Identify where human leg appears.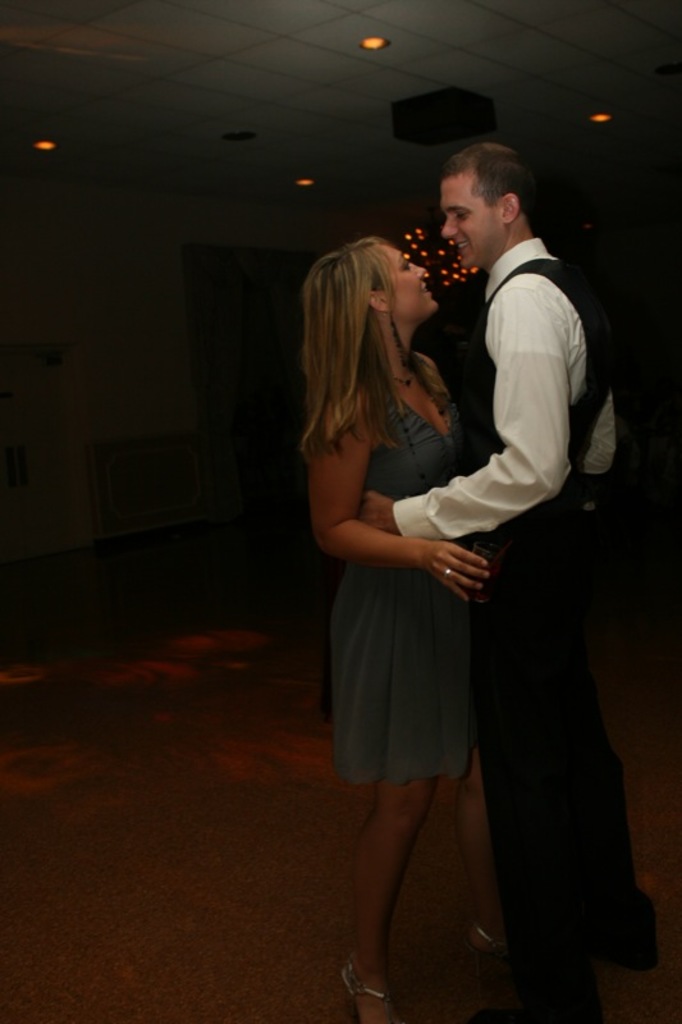
Appears at pyautogui.locateOnScreen(334, 782, 435, 1023).
